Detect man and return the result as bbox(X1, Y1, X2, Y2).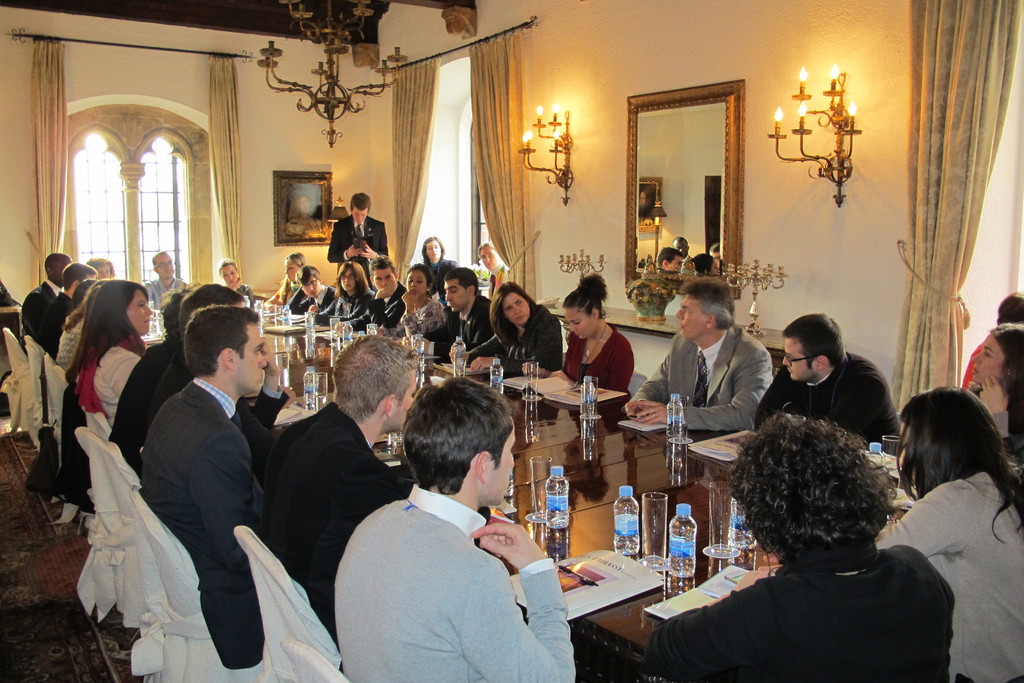
bbox(746, 305, 910, 448).
